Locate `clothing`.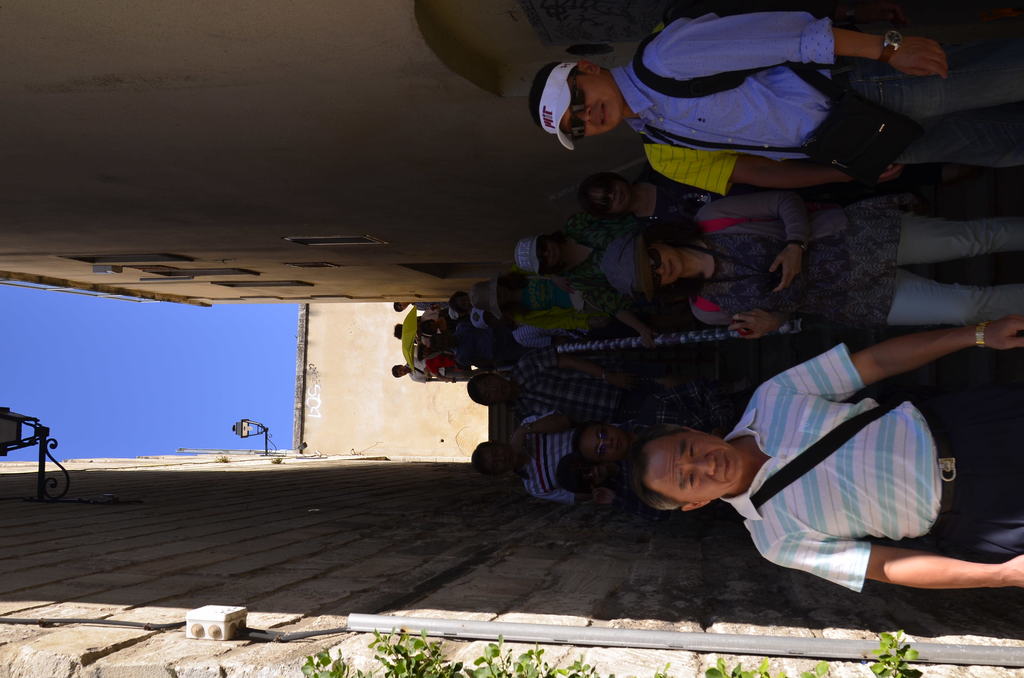
Bounding box: detection(511, 356, 703, 415).
